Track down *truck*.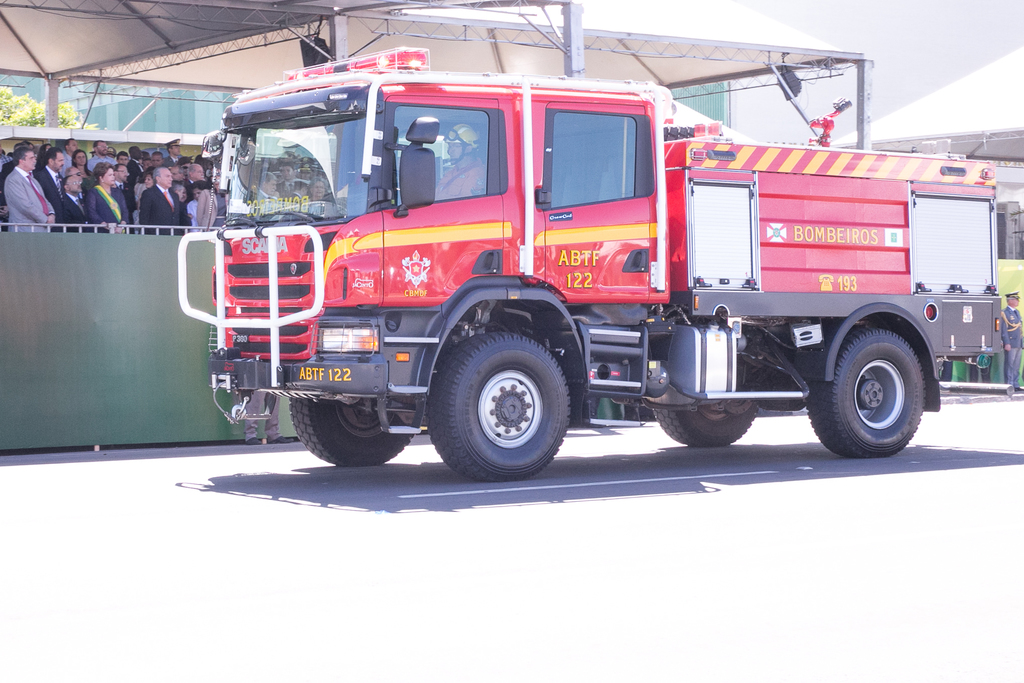
Tracked to {"left": 171, "top": 41, "right": 1005, "bottom": 485}.
